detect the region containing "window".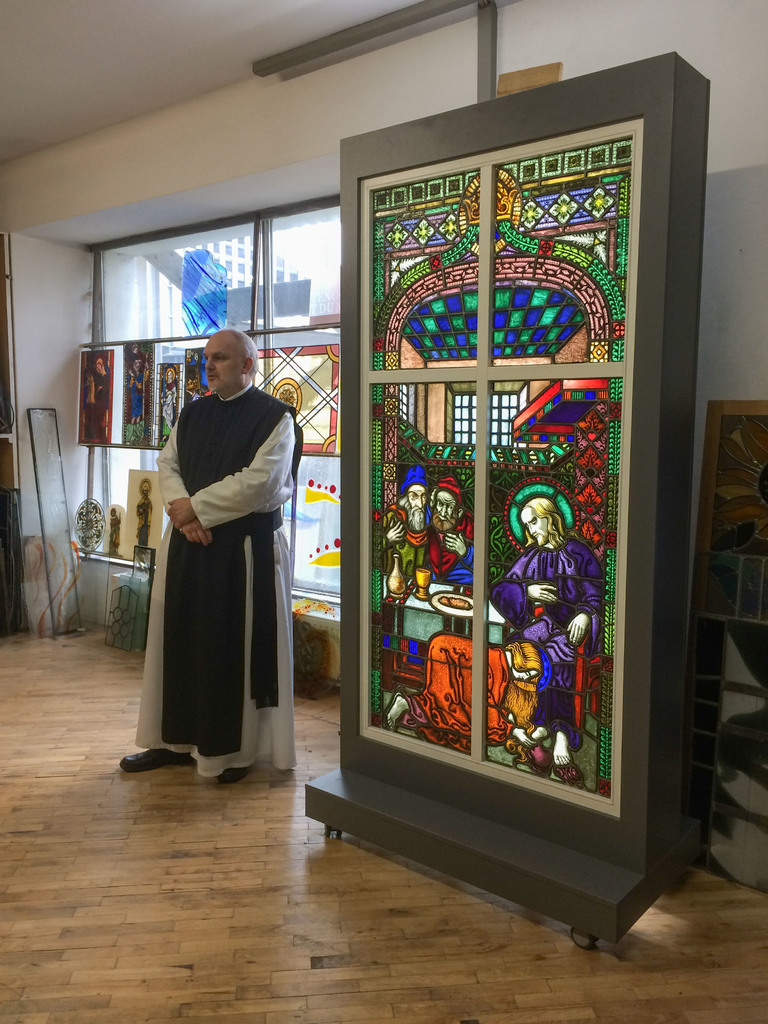
289 268 298 280.
